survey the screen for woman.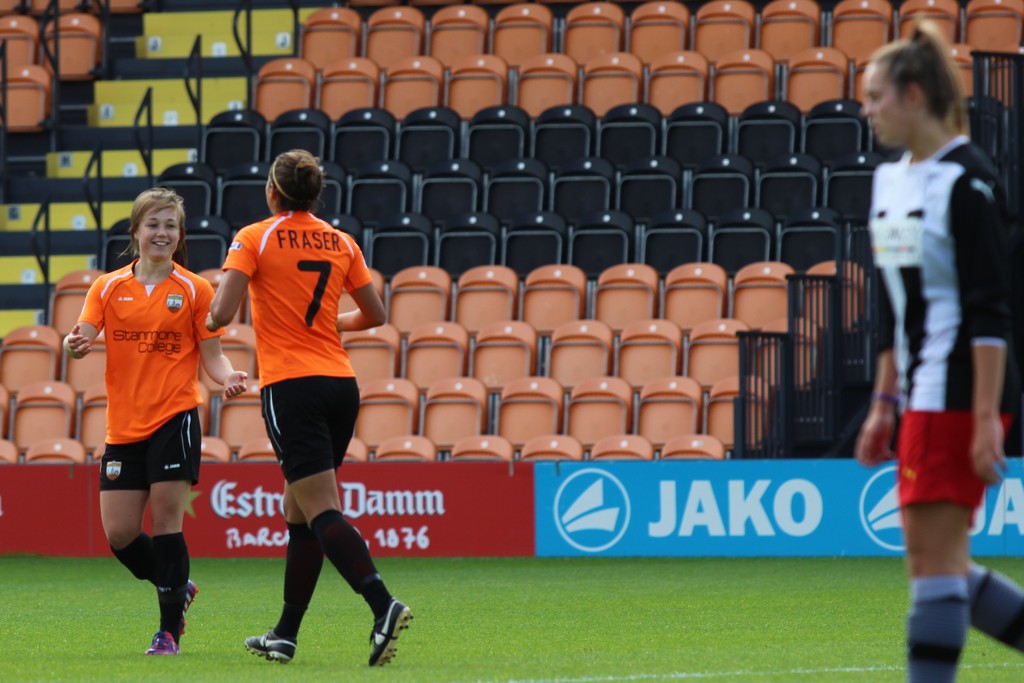
Survey found: (199, 150, 418, 670).
